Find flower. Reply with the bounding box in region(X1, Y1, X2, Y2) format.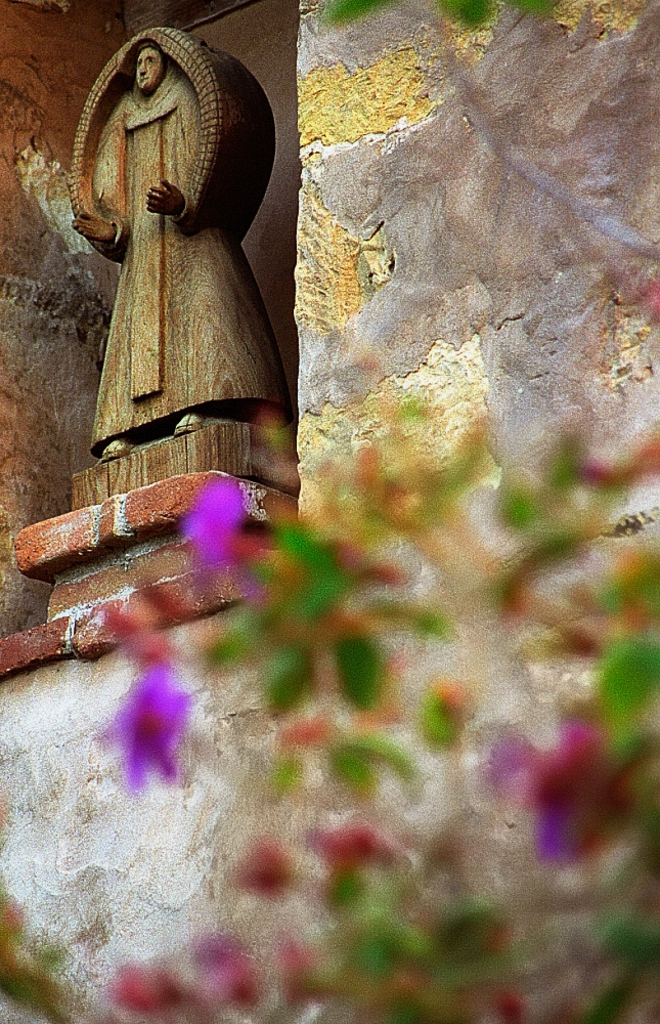
region(177, 478, 277, 568).
